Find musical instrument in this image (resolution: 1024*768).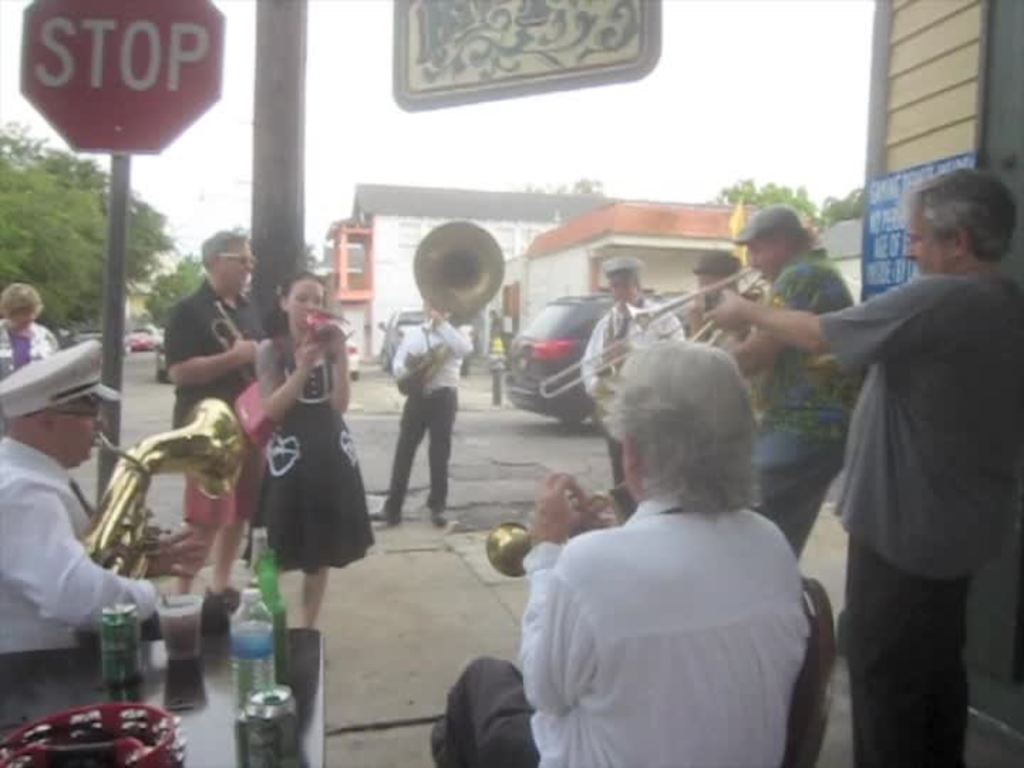
BBox(77, 395, 245, 577).
